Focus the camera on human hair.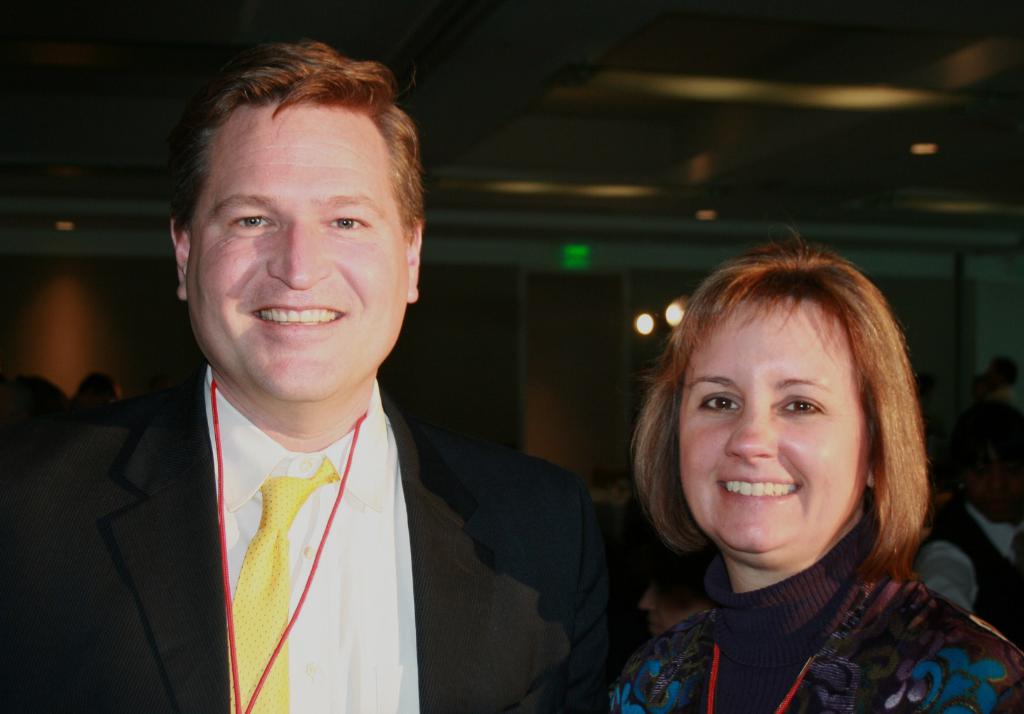
Focus region: crop(169, 27, 428, 245).
